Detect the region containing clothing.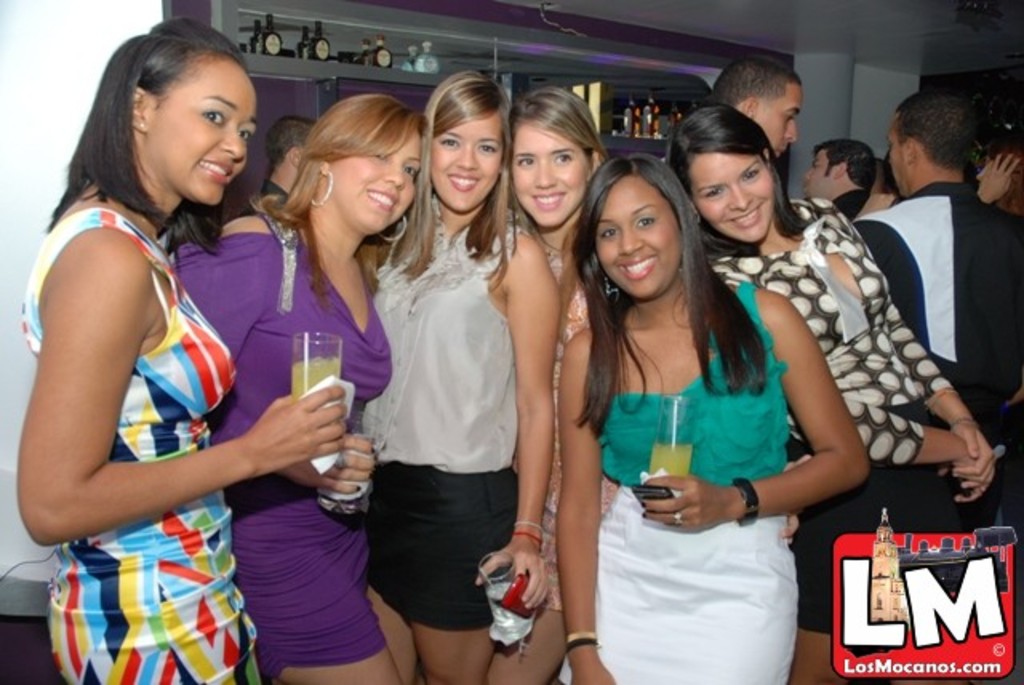
rect(715, 195, 1000, 639).
